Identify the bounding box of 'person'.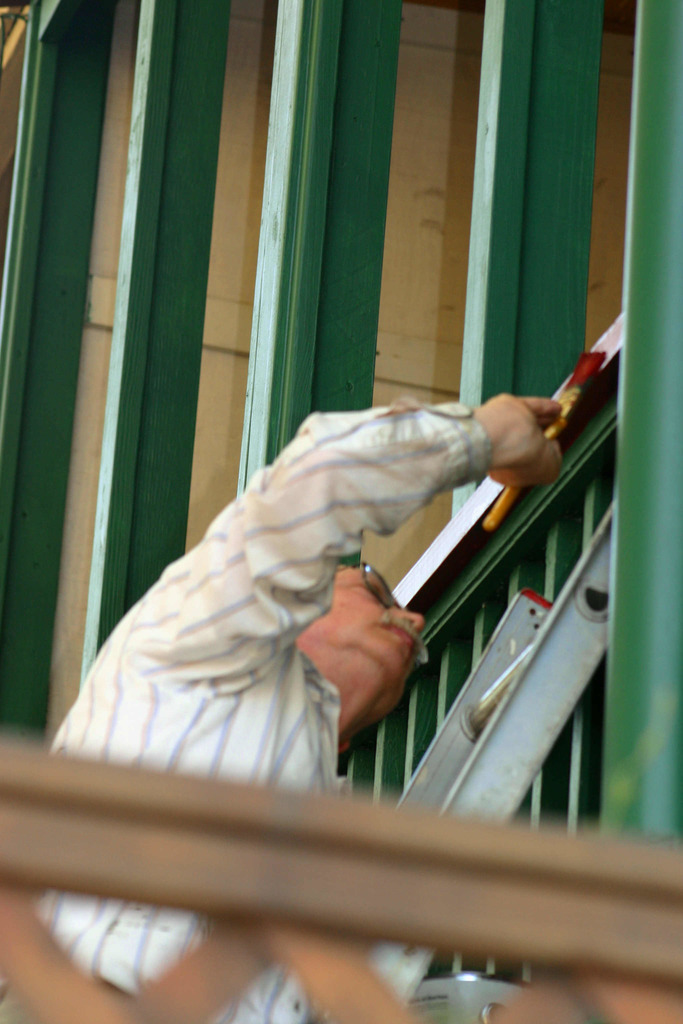
{"left": 0, "top": 388, "right": 564, "bottom": 1023}.
